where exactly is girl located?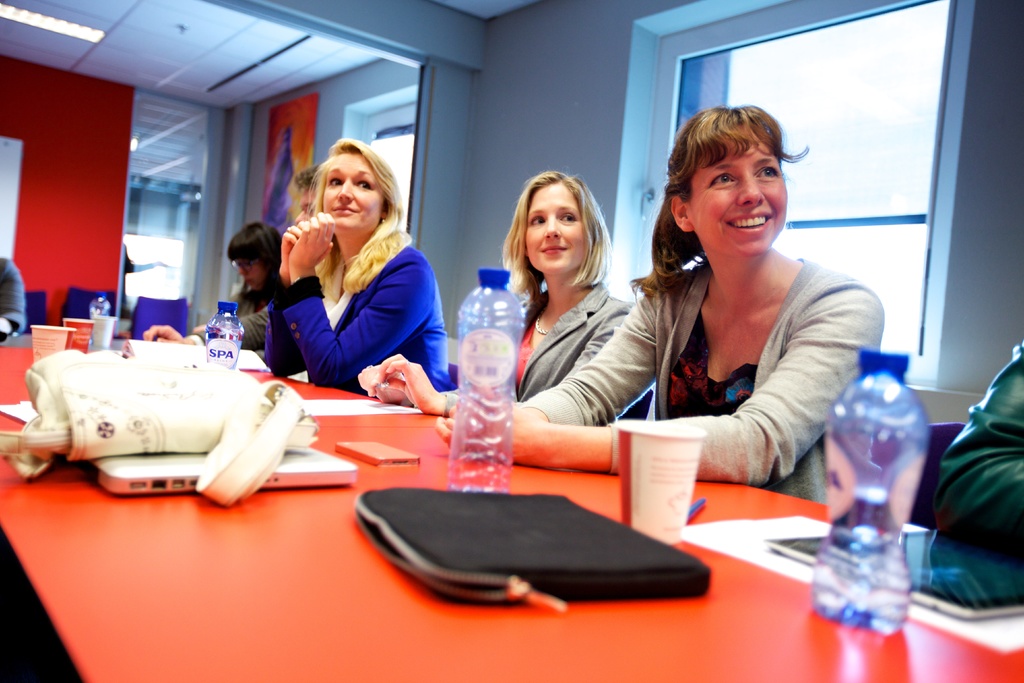
Its bounding box is 260, 135, 462, 400.
